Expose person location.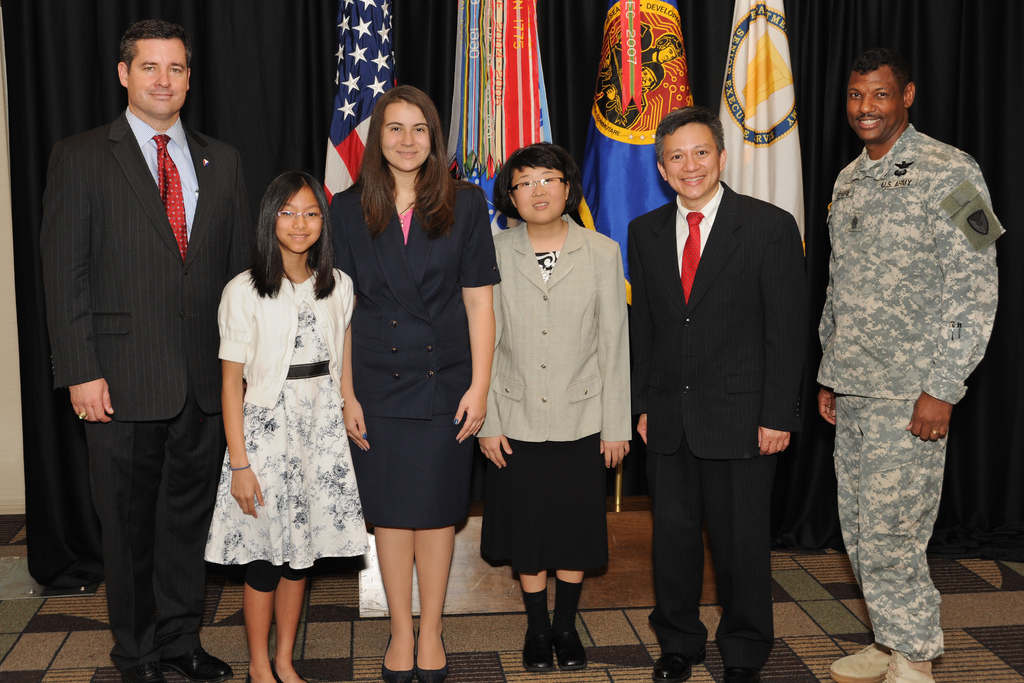
Exposed at [478, 145, 630, 671].
